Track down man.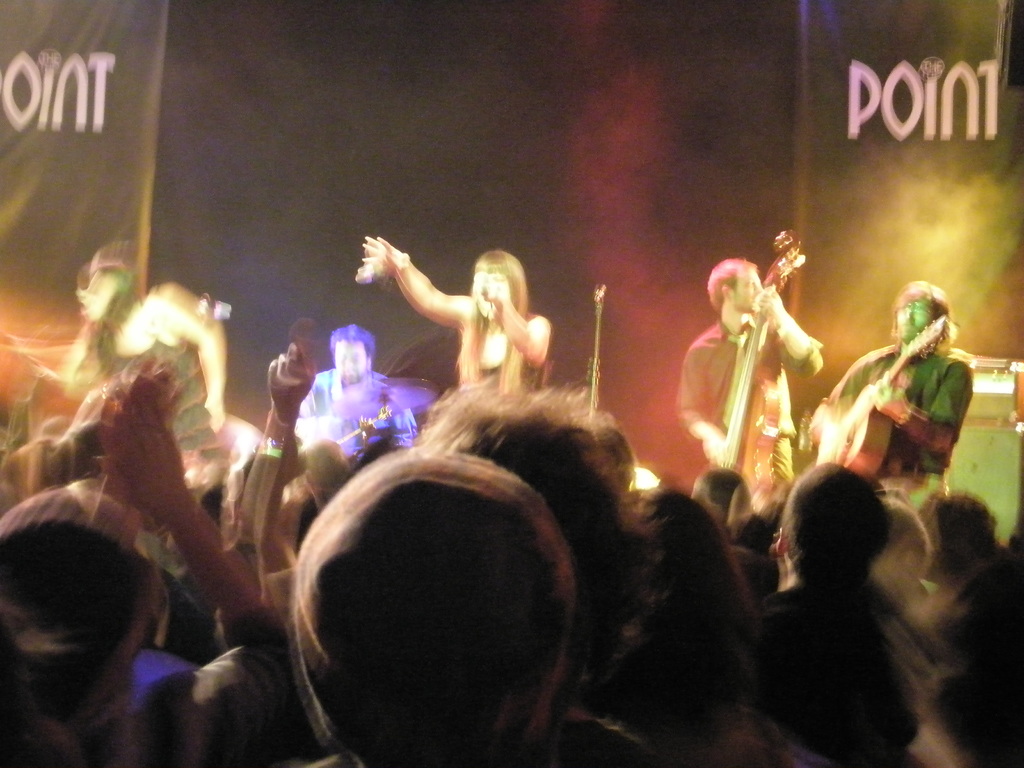
Tracked to select_region(695, 220, 830, 527).
